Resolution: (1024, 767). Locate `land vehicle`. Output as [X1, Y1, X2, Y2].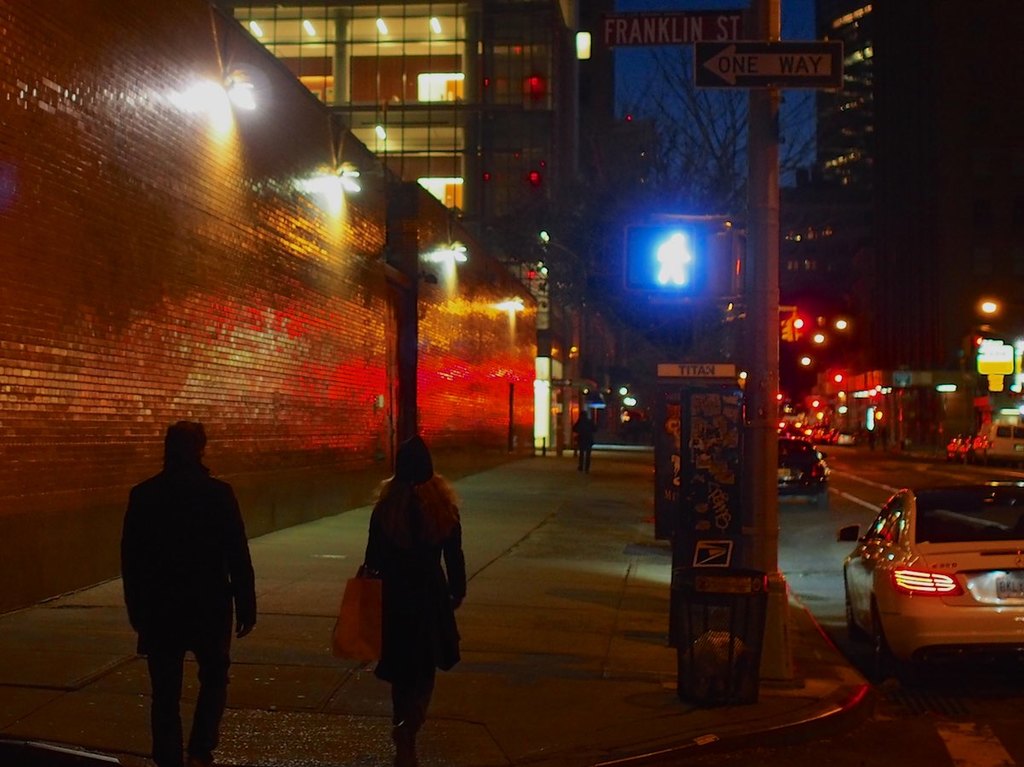
[946, 433, 974, 463].
